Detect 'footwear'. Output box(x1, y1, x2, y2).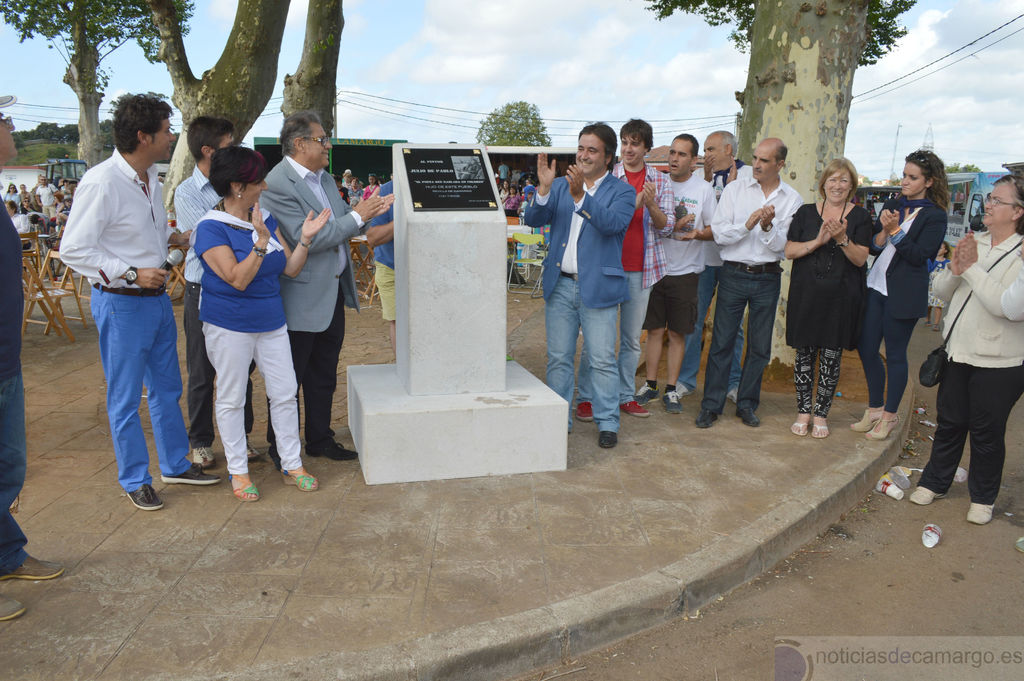
box(619, 399, 649, 417).
